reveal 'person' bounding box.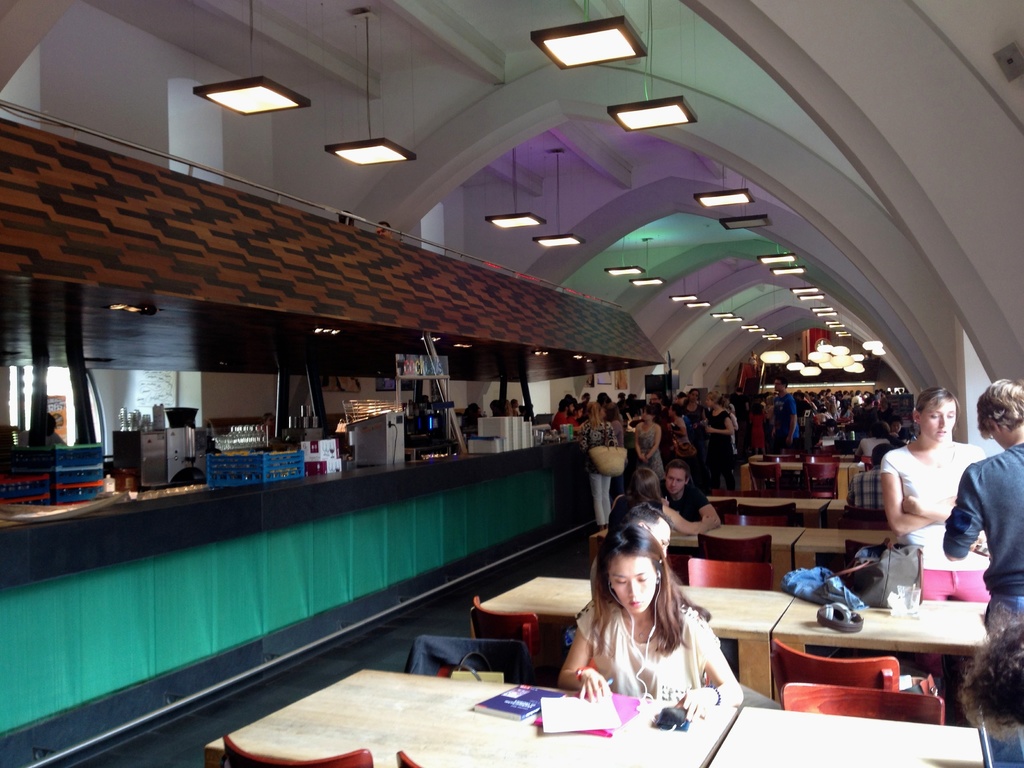
Revealed: bbox=(551, 393, 578, 435).
